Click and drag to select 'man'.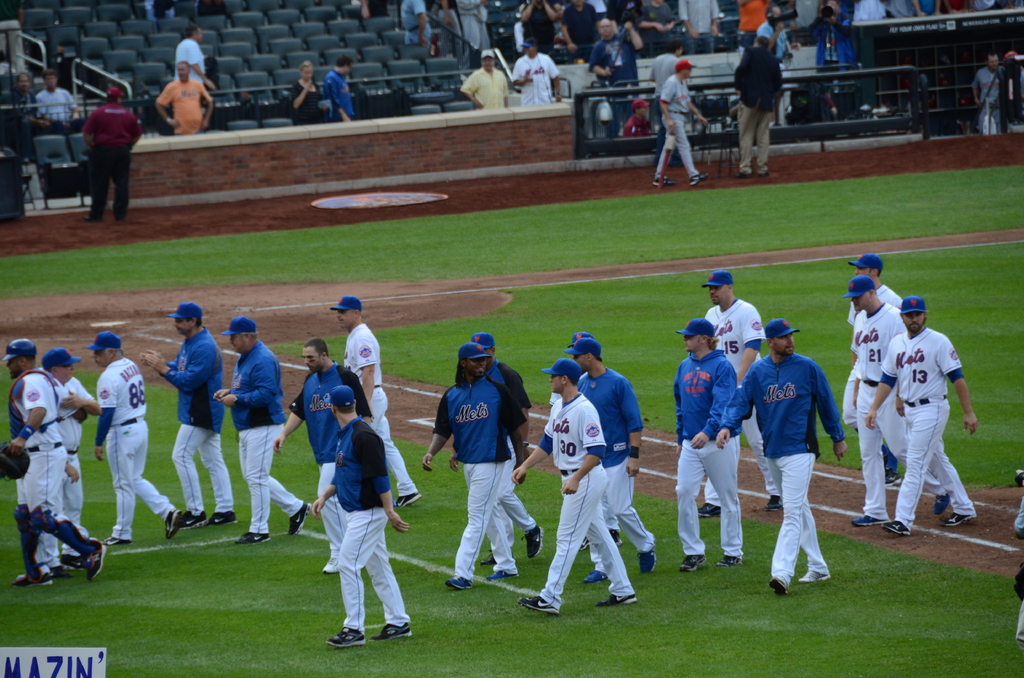
Selection: 0:339:111:595.
